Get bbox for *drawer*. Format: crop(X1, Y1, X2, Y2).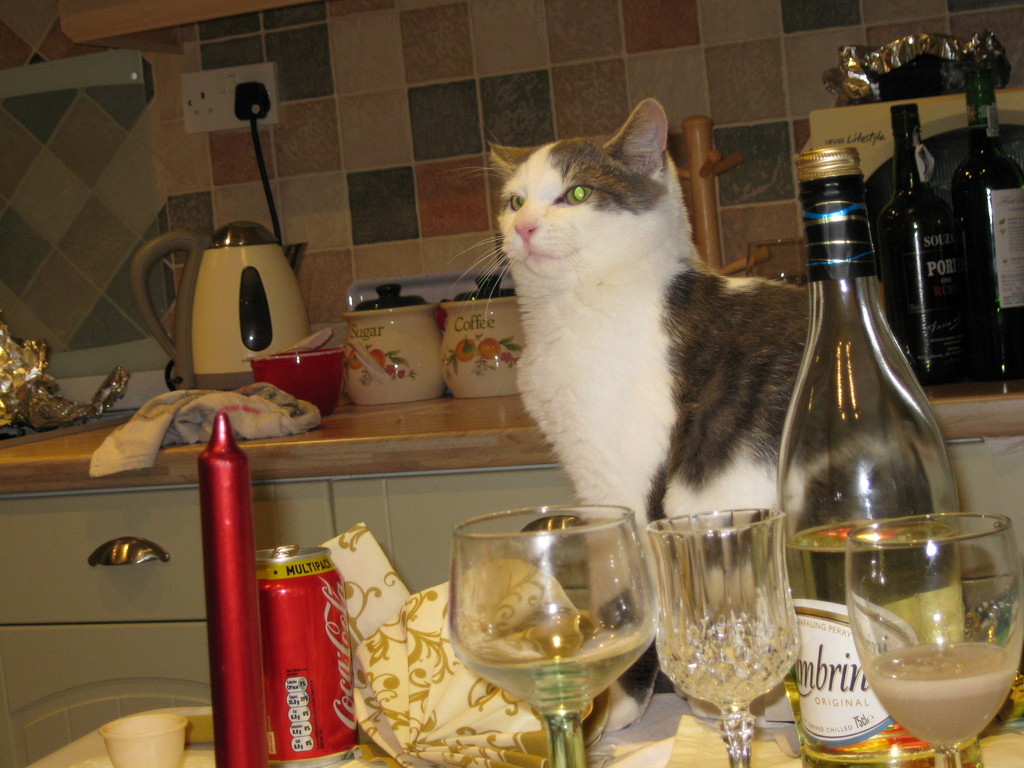
crop(381, 461, 602, 604).
